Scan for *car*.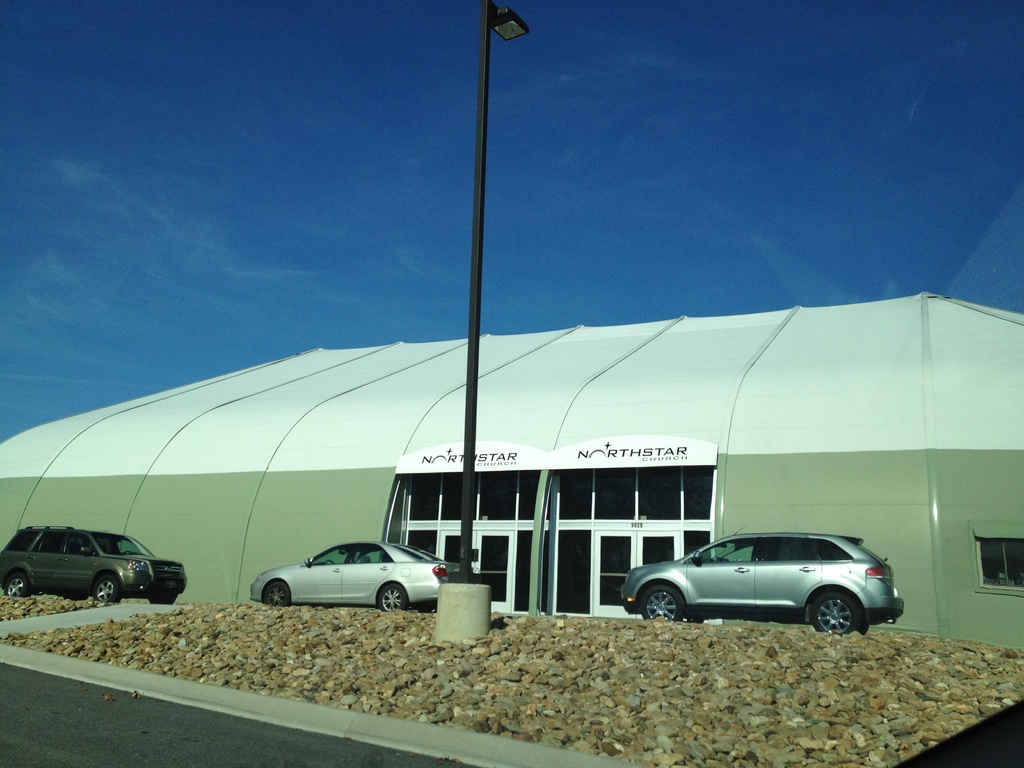
Scan result: {"left": 243, "top": 540, "right": 477, "bottom": 623}.
